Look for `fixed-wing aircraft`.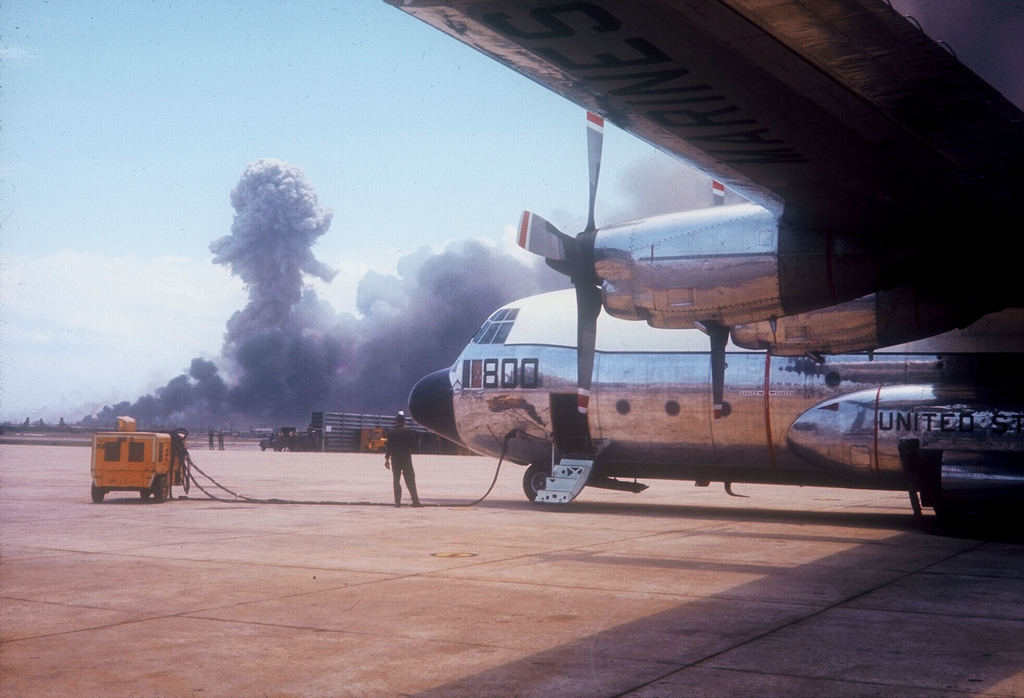
Found: left=698, top=280, right=1011, bottom=403.
